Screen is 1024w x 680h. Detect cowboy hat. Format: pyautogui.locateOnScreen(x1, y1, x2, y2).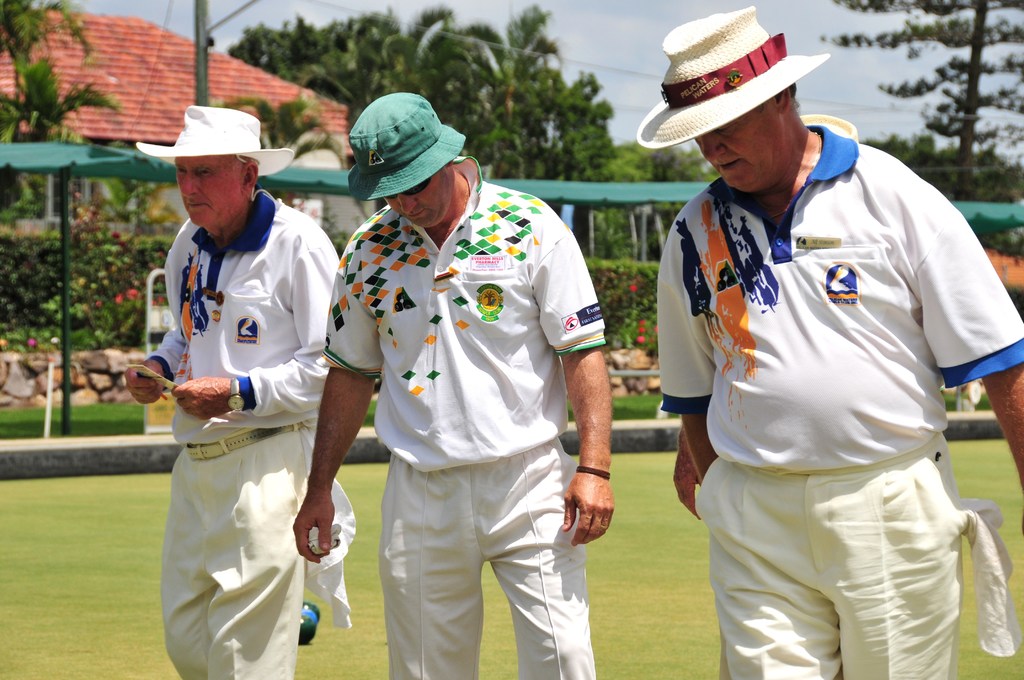
pyautogui.locateOnScreen(134, 108, 294, 181).
